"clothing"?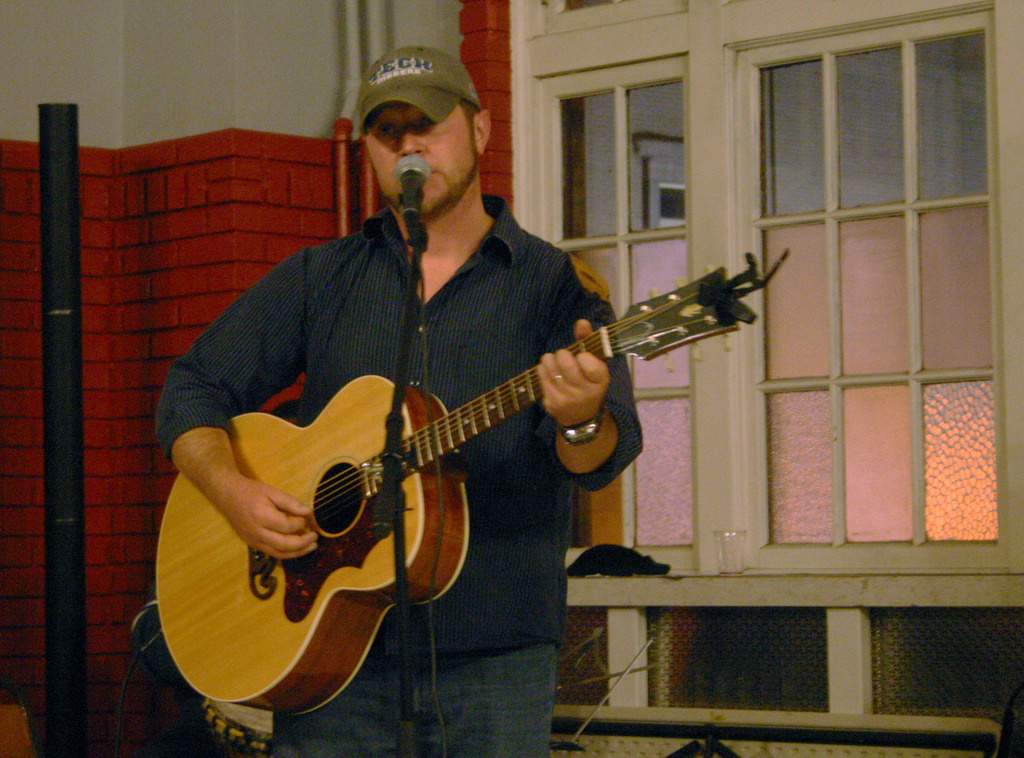
(x1=161, y1=197, x2=642, y2=757)
